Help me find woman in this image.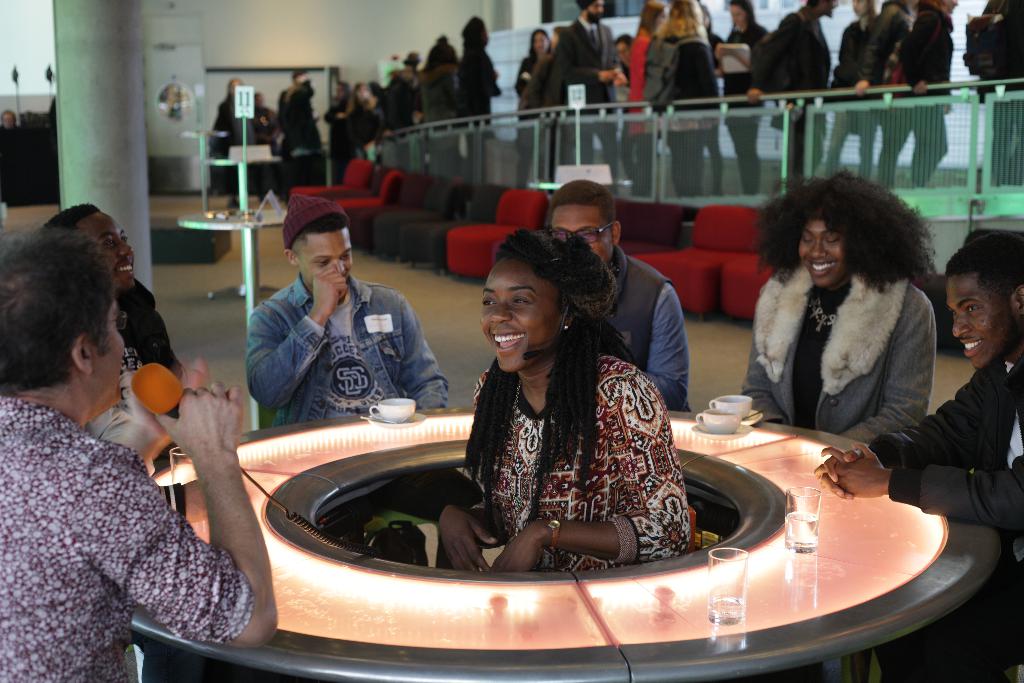
Found it: <bbox>821, 0, 884, 181</bbox>.
